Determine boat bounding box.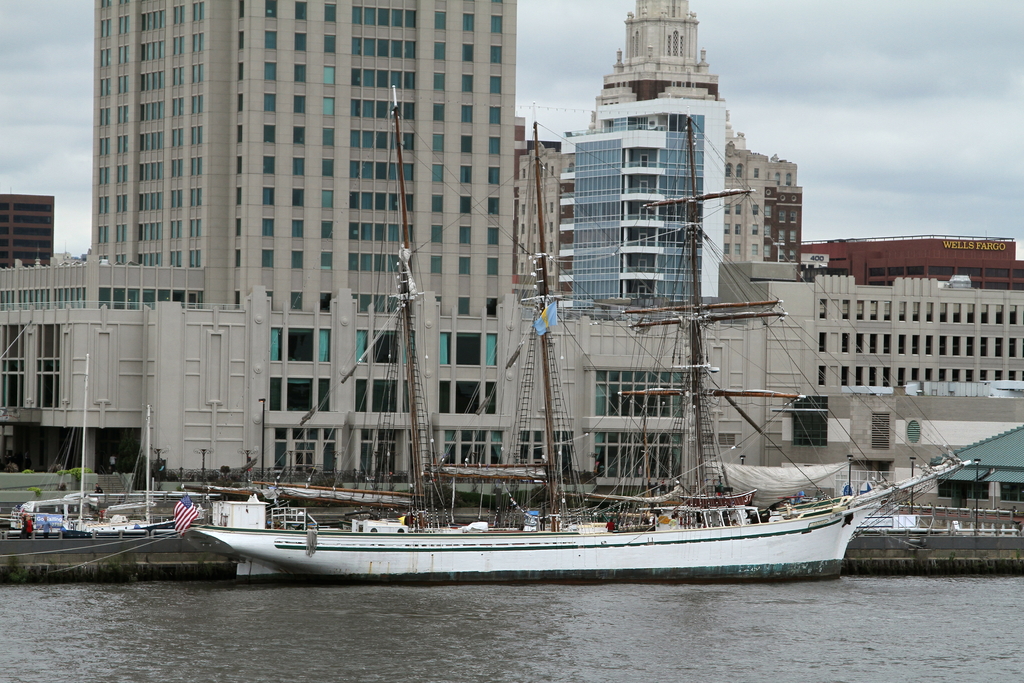
Determined: box=[193, 78, 983, 586].
